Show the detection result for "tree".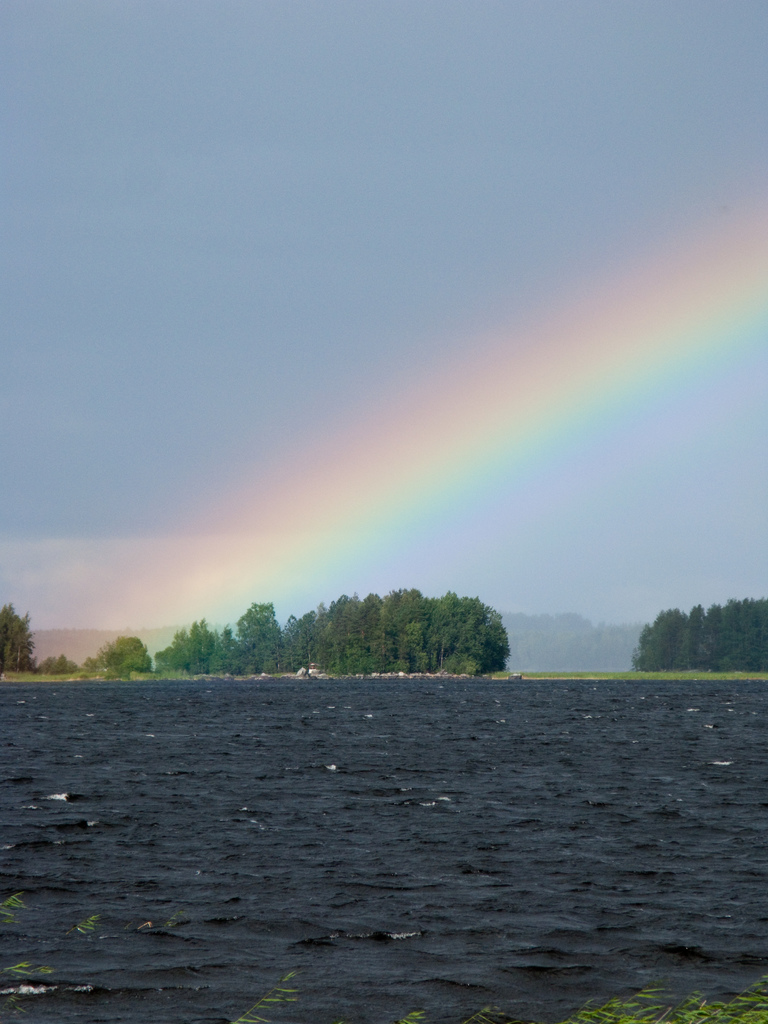
{"x1": 90, "y1": 633, "x2": 156, "y2": 671}.
